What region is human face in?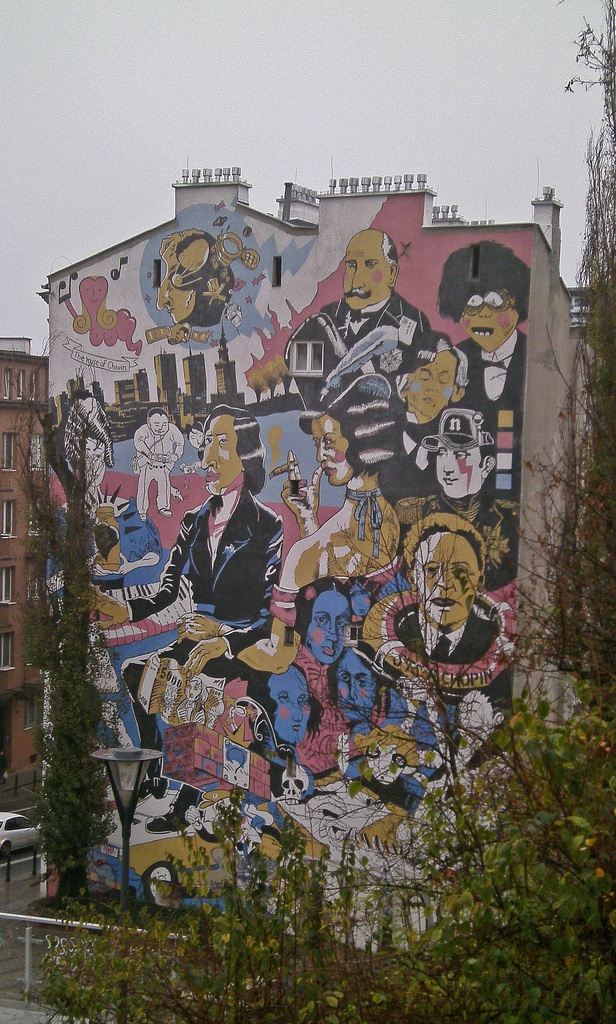
pyautogui.locateOnScreen(348, 582, 369, 618).
